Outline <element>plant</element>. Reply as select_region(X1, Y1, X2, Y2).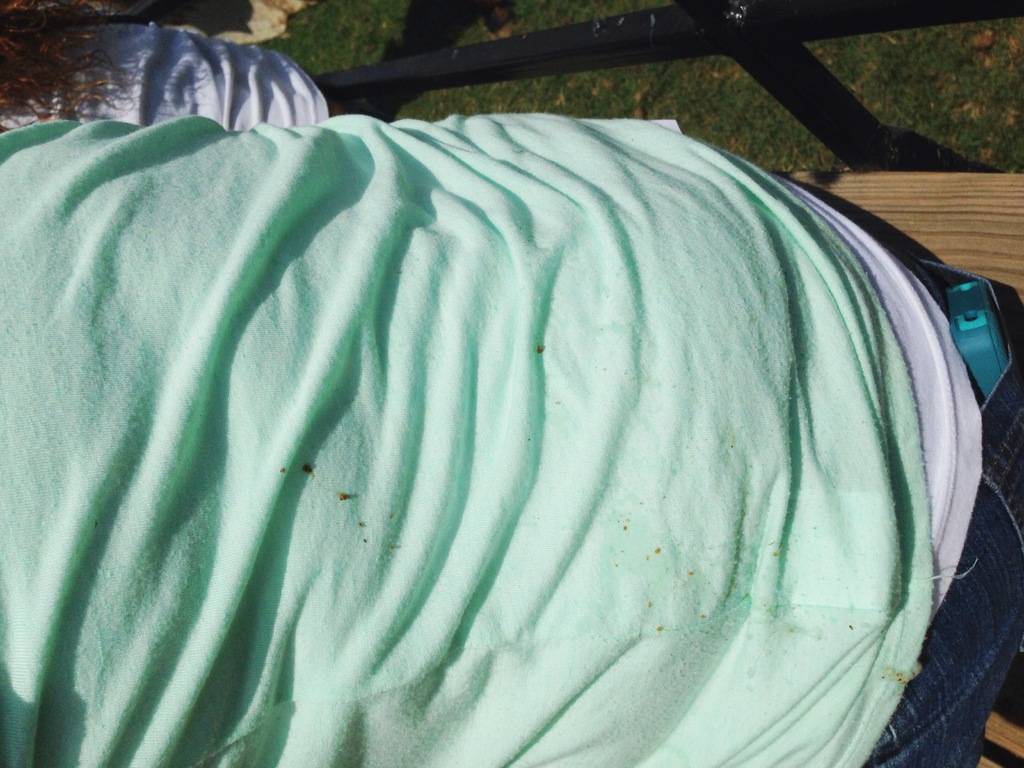
select_region(459, 0, 671, 52).
